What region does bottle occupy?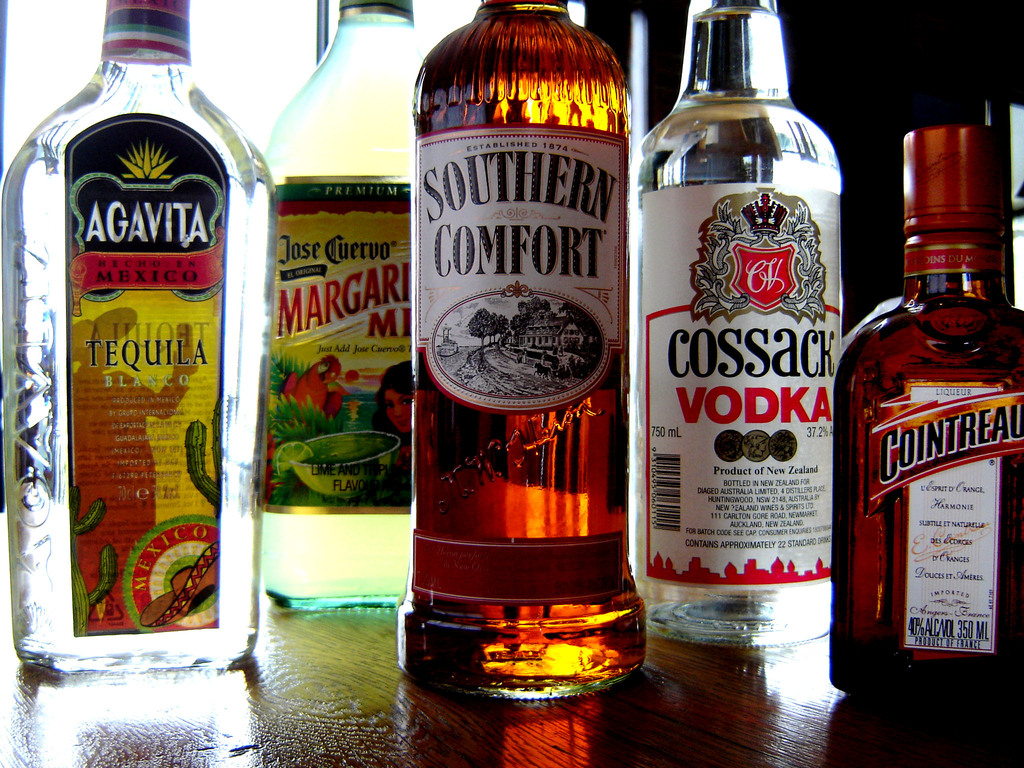
box=[834, 131, 1010, 716].
